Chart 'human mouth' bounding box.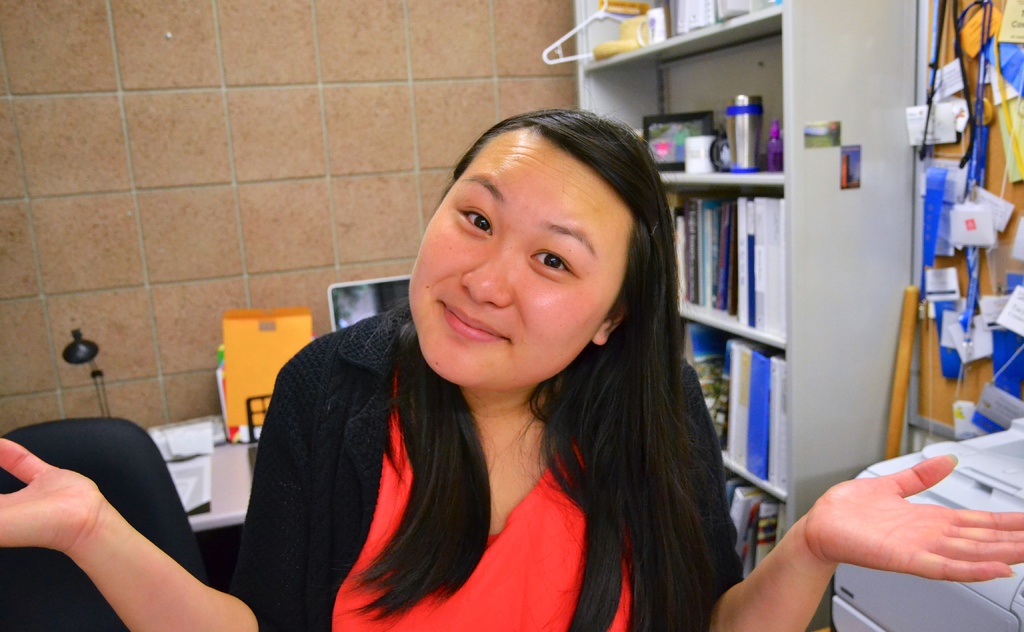
Charted: [left=429, top=289, right=509, bottom=347].
